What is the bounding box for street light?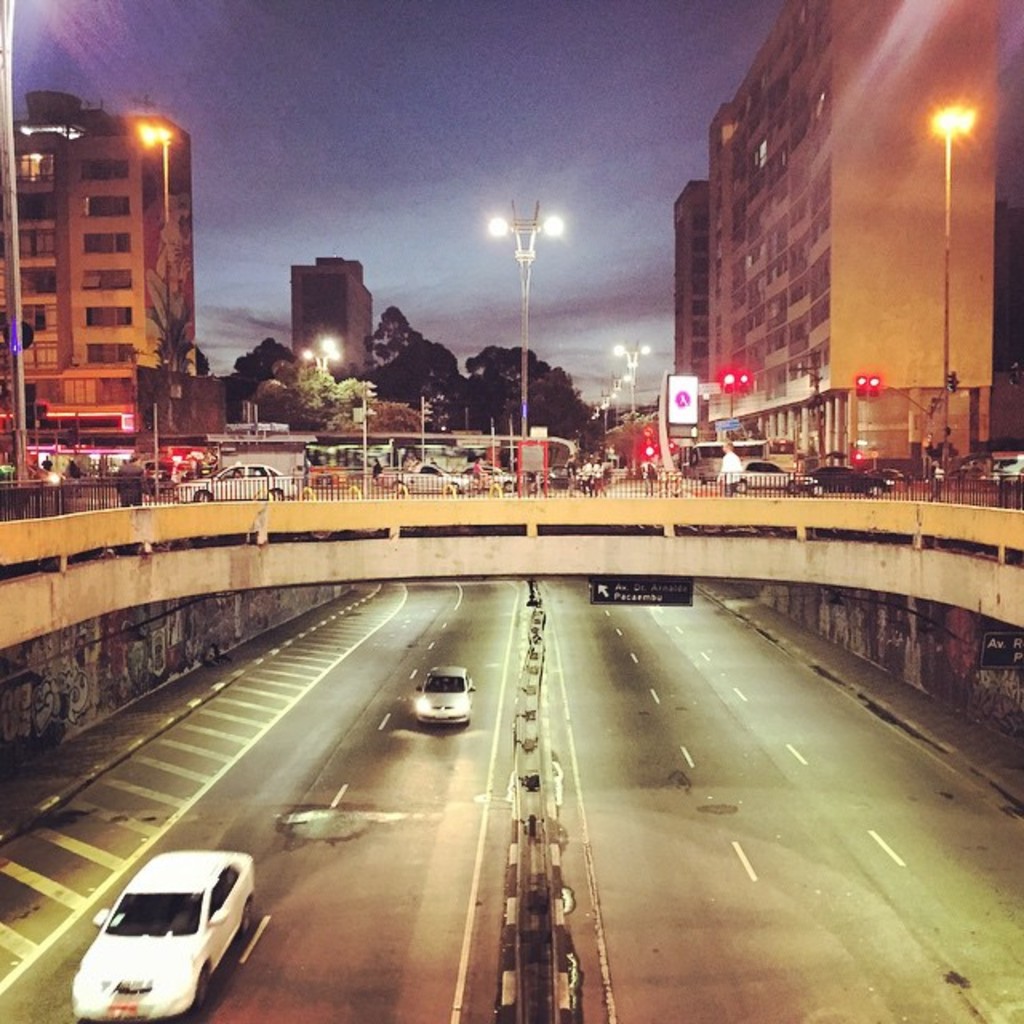
475, 197, 566, 504.
